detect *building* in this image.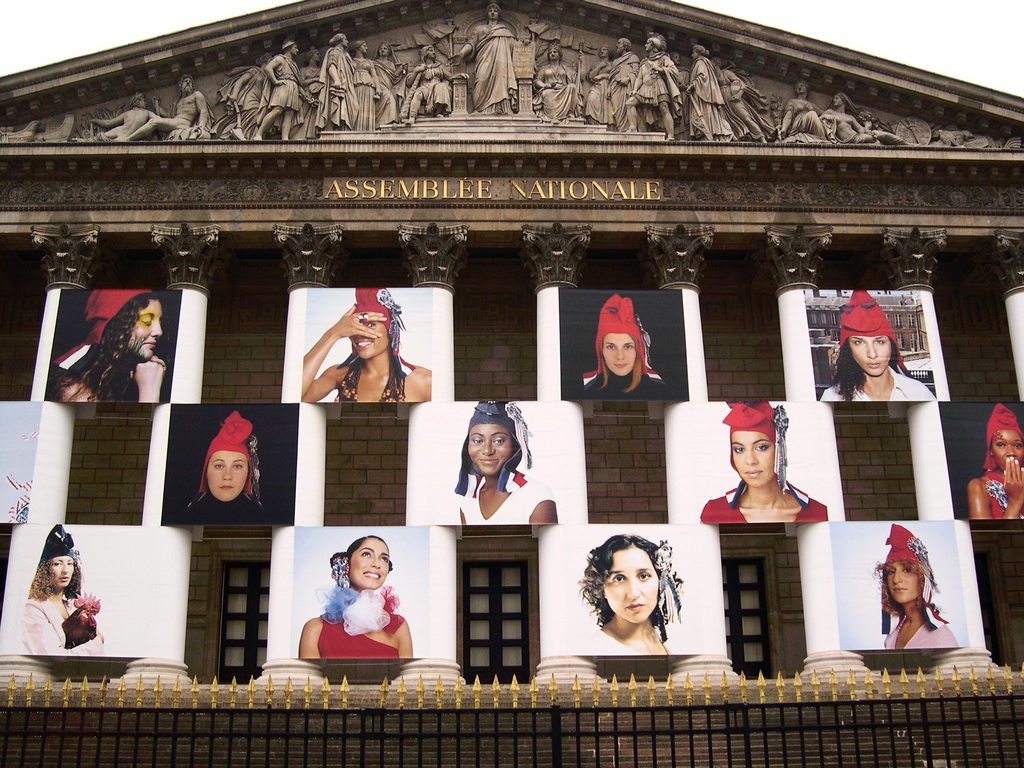
Detection: [left=0, top=0, right=1023, bottom=767].
